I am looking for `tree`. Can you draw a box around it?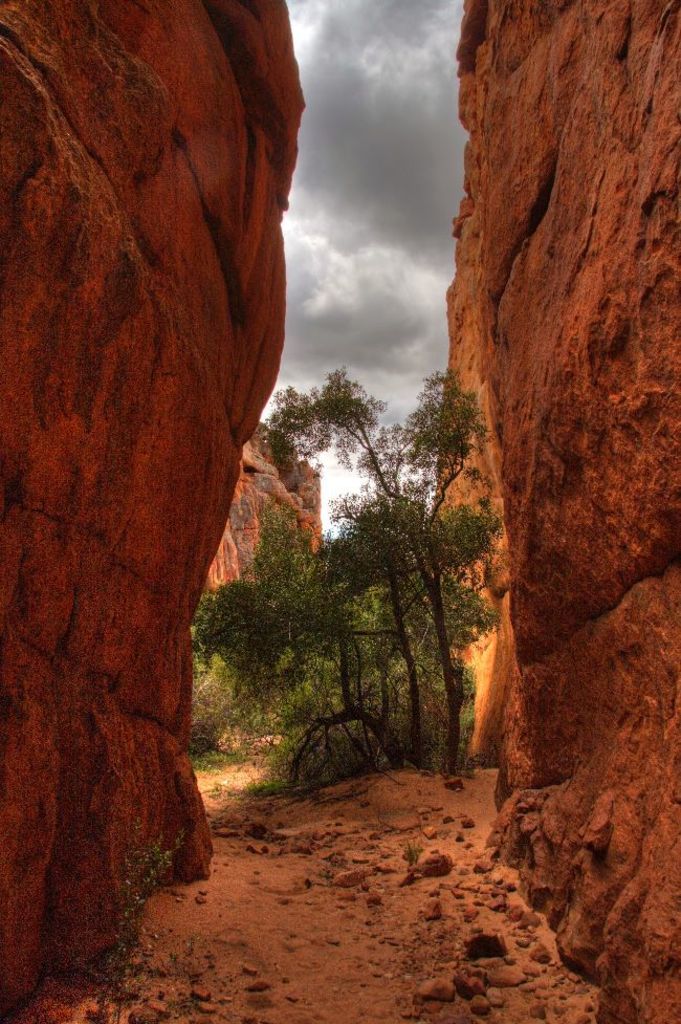
Sure, the bounding box is <region>225, 302, 506, 796</region>.
